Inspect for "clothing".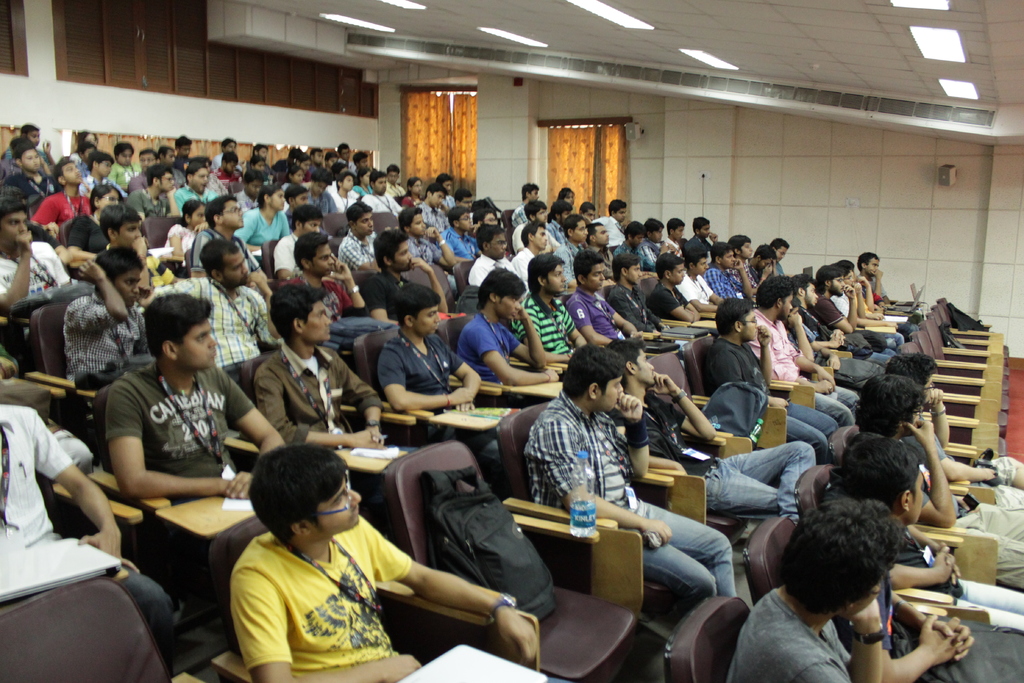
Inspection: bbox=(792, 302, 892, 394).
